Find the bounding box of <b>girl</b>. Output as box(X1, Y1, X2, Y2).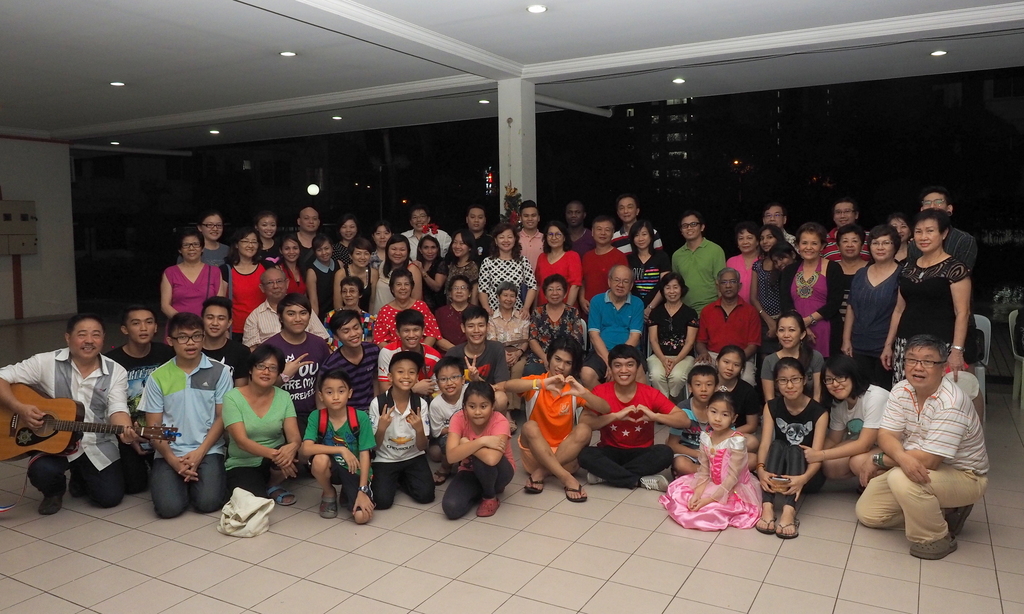
box(438, 380, 513, 524).
